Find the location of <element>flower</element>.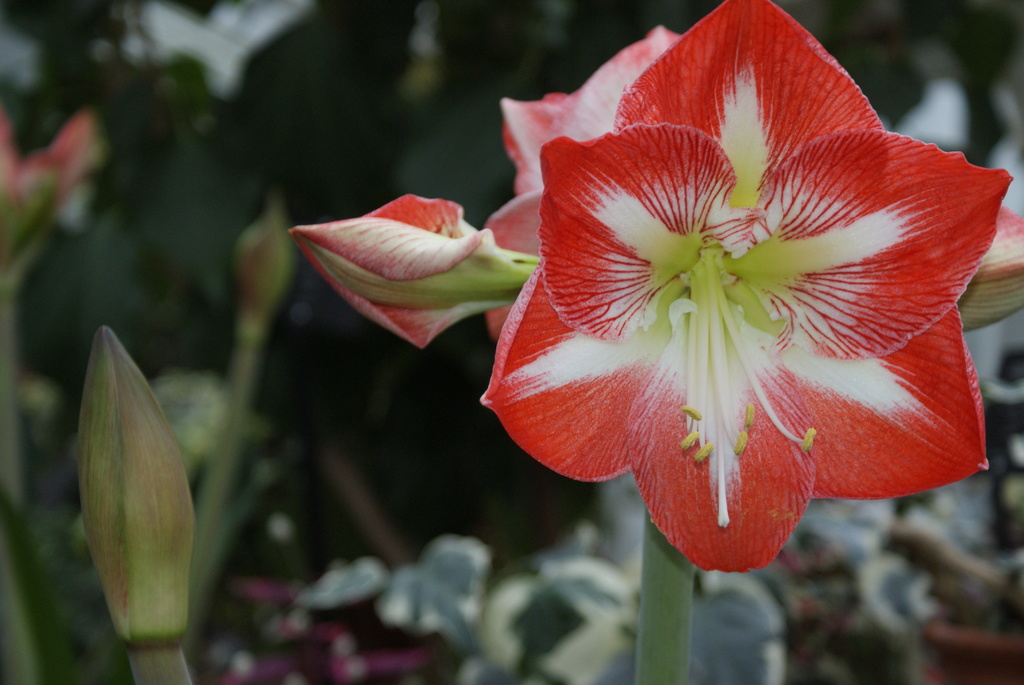
Location: (left=958, top=206, right=1023, bottom=345).
